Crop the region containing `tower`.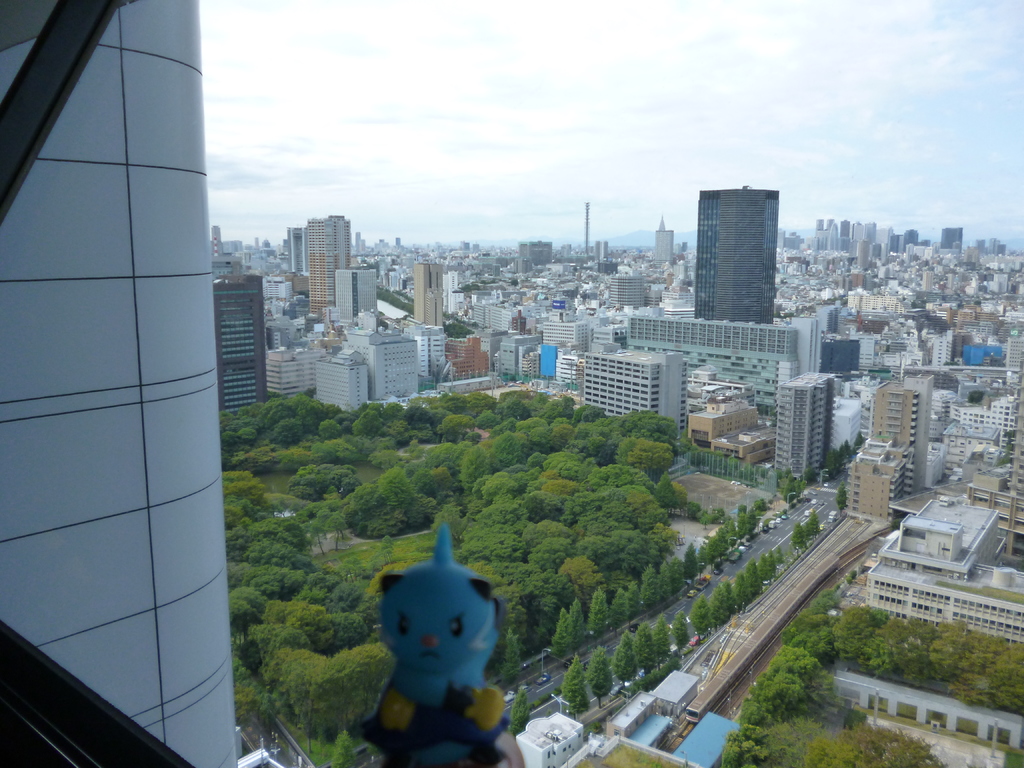
Crop region: l=902, t=230, r=916, b=254.
